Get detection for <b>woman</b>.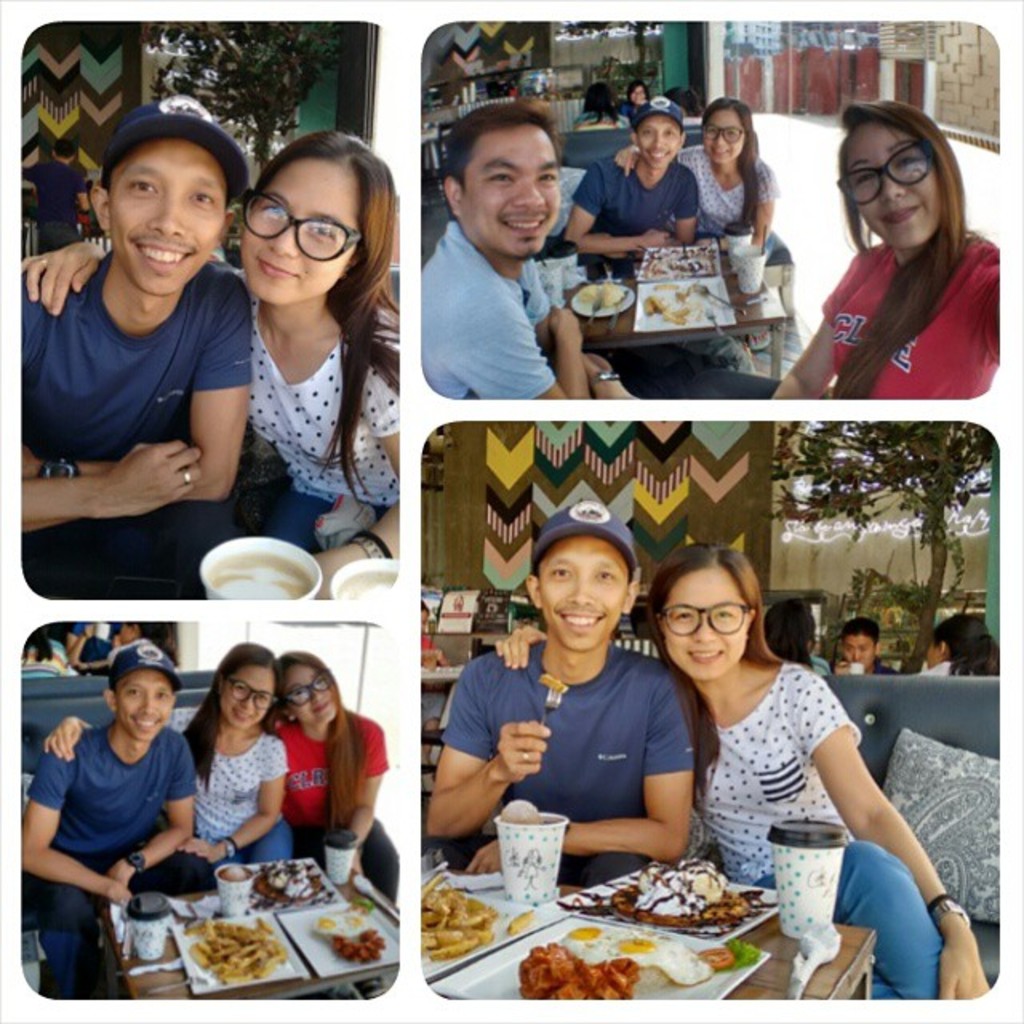
Detection: Rect(662, 83, 706, 125).
